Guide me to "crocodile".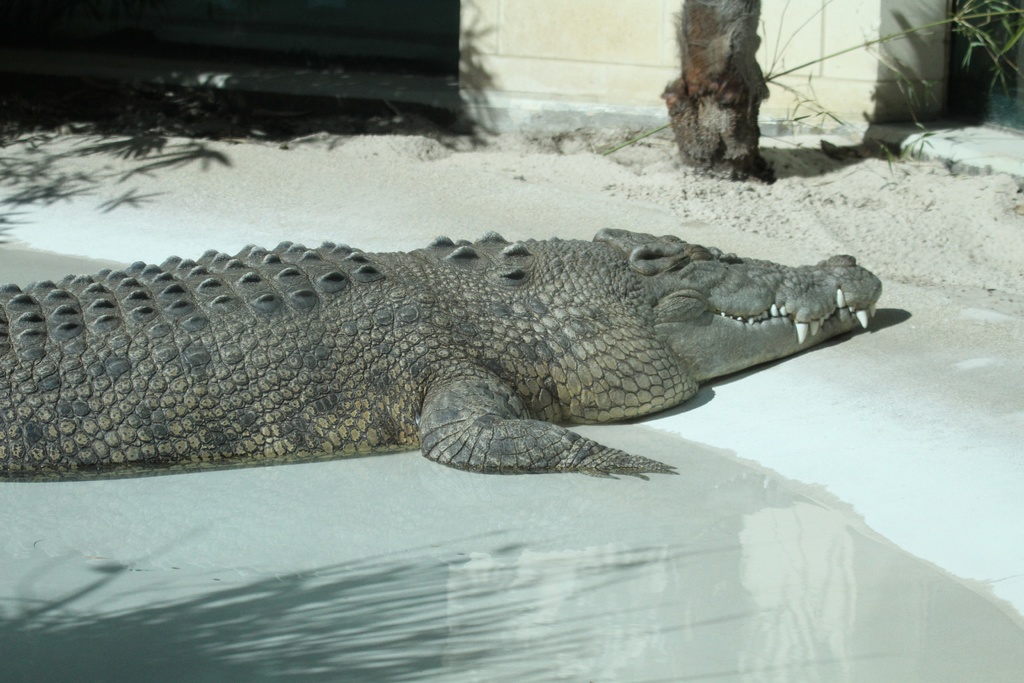
Guidance: locate(0, 227, 884, 482).
